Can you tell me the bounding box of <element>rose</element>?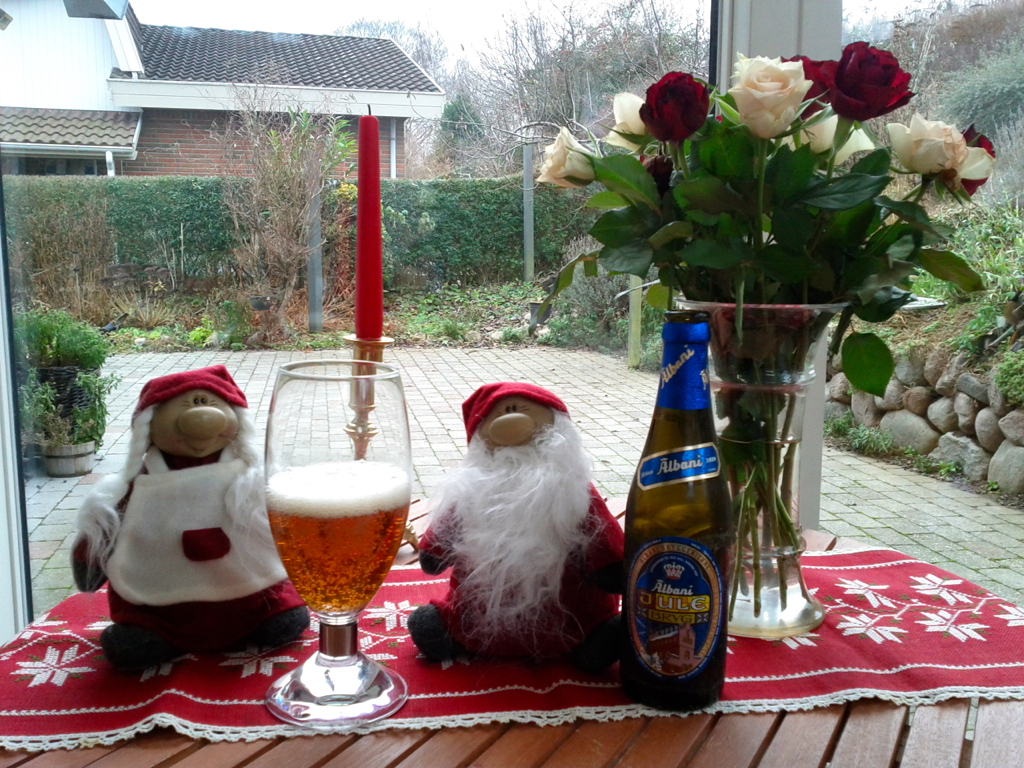
(left=725, top=51, right=816, bottom=142).
